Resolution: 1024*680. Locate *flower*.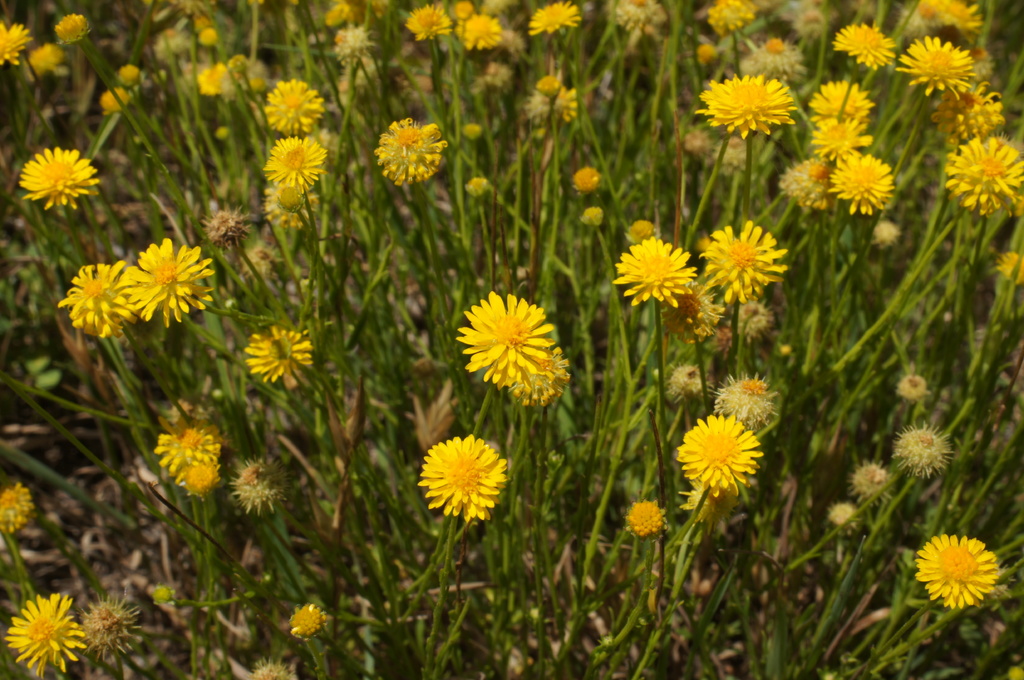
<box>155,423,219,489</box>.
